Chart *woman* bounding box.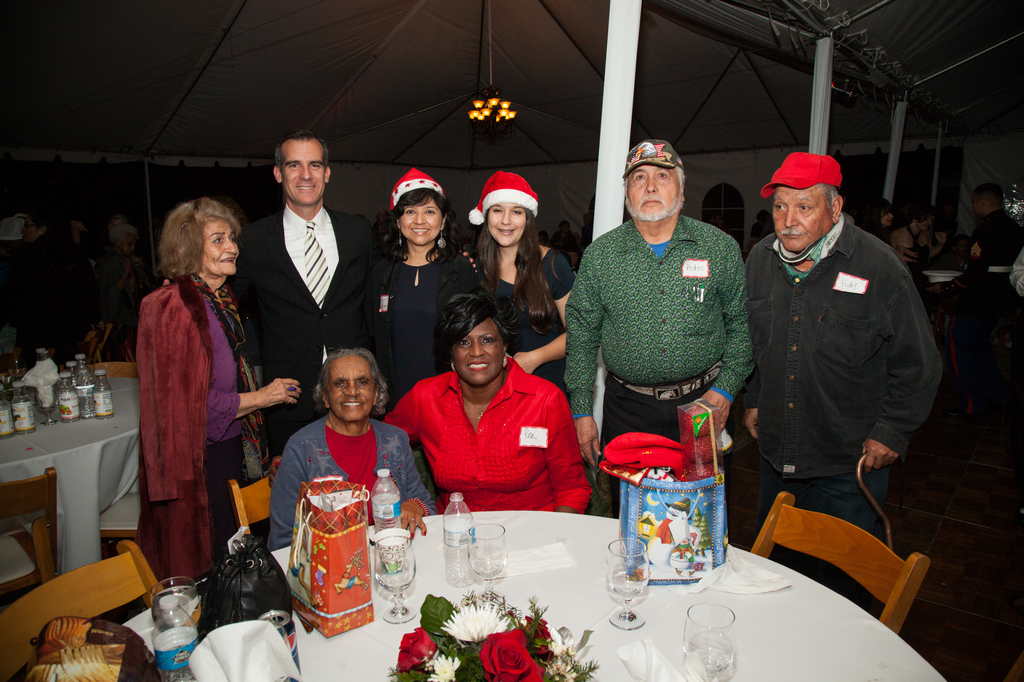
Charted: l=124, t=186, r=272, b=603.
